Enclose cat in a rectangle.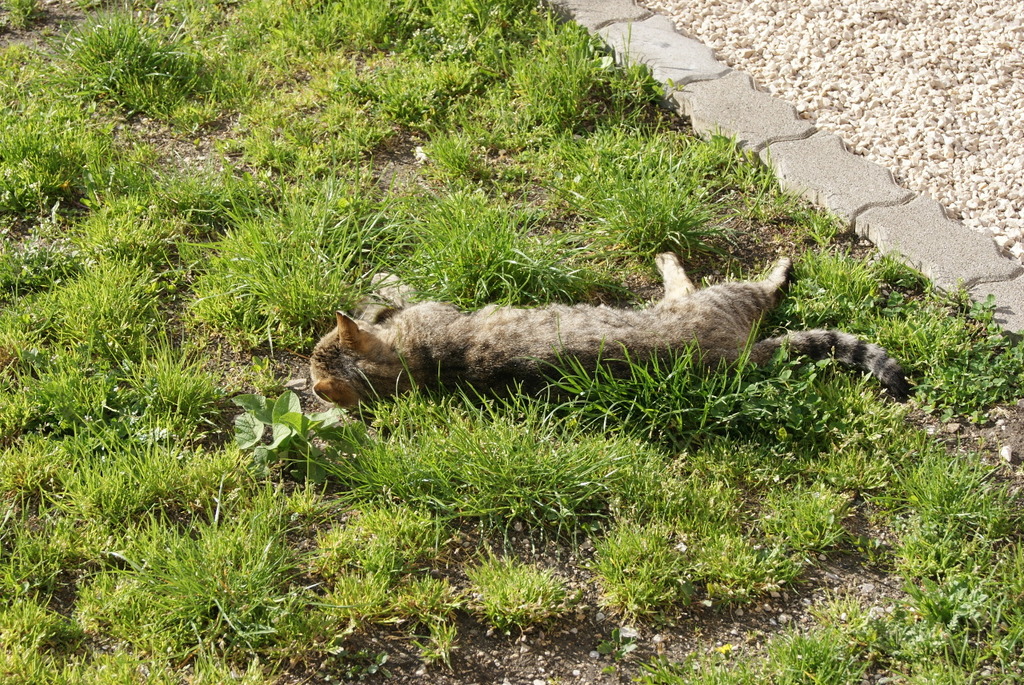
314,252,921,416.
